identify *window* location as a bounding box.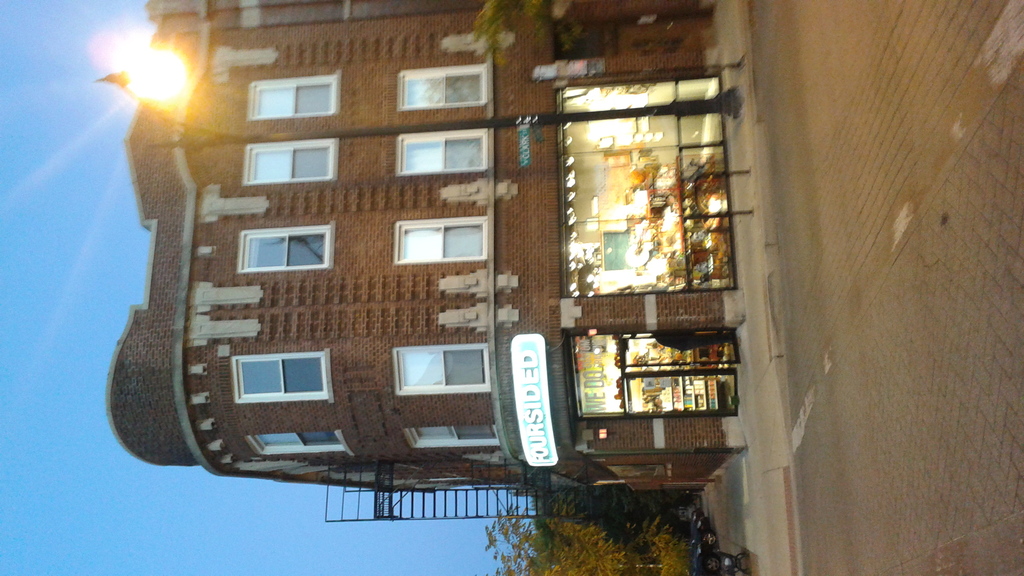
bbox(243, 137, 339, 184).
